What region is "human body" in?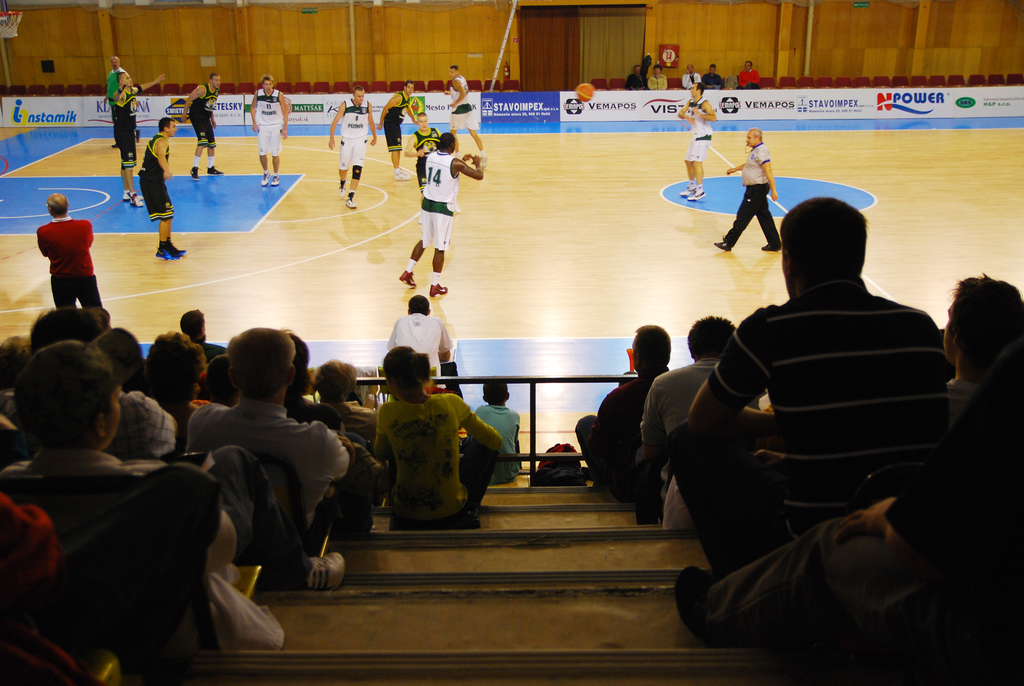
box=[449, 67, 483, 160].
